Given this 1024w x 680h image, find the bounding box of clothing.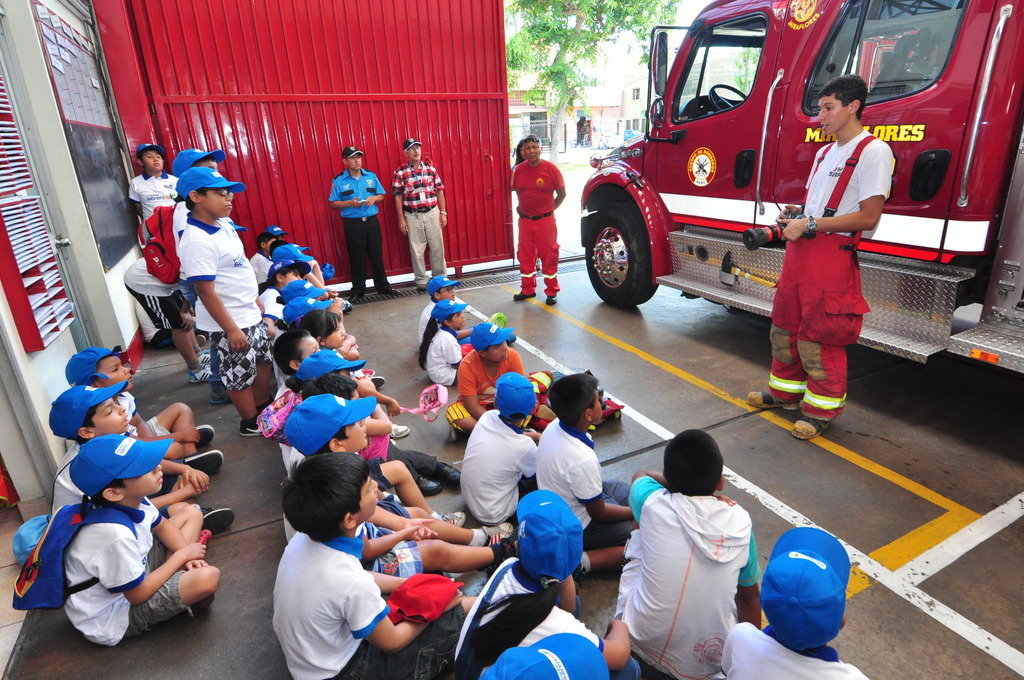
box(766, 136, 871, 423).
